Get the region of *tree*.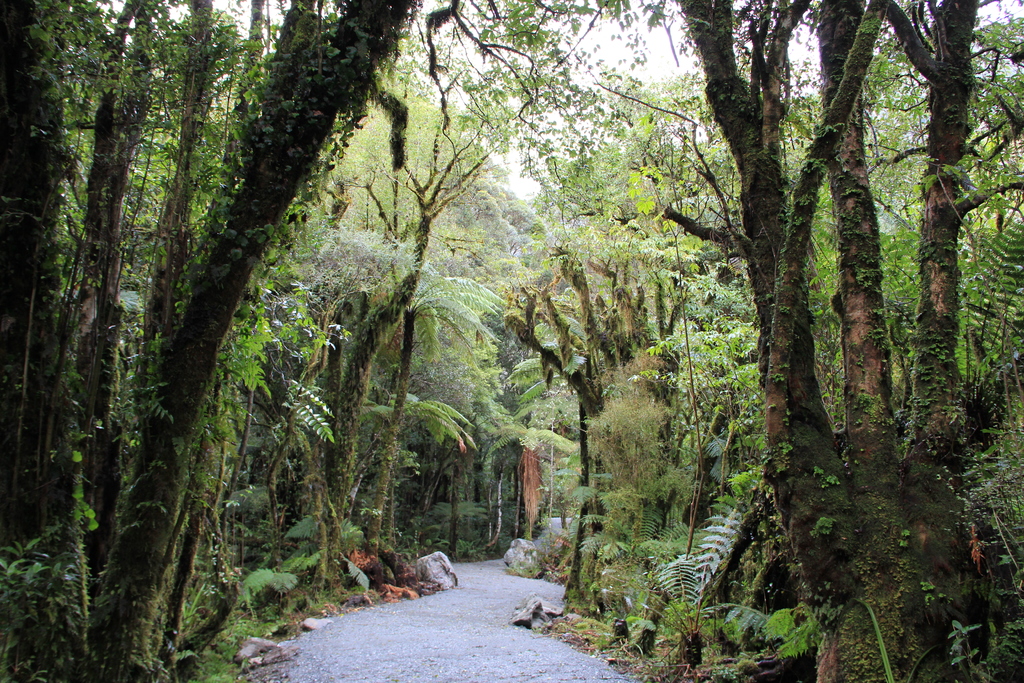
(378,354,472,565).
